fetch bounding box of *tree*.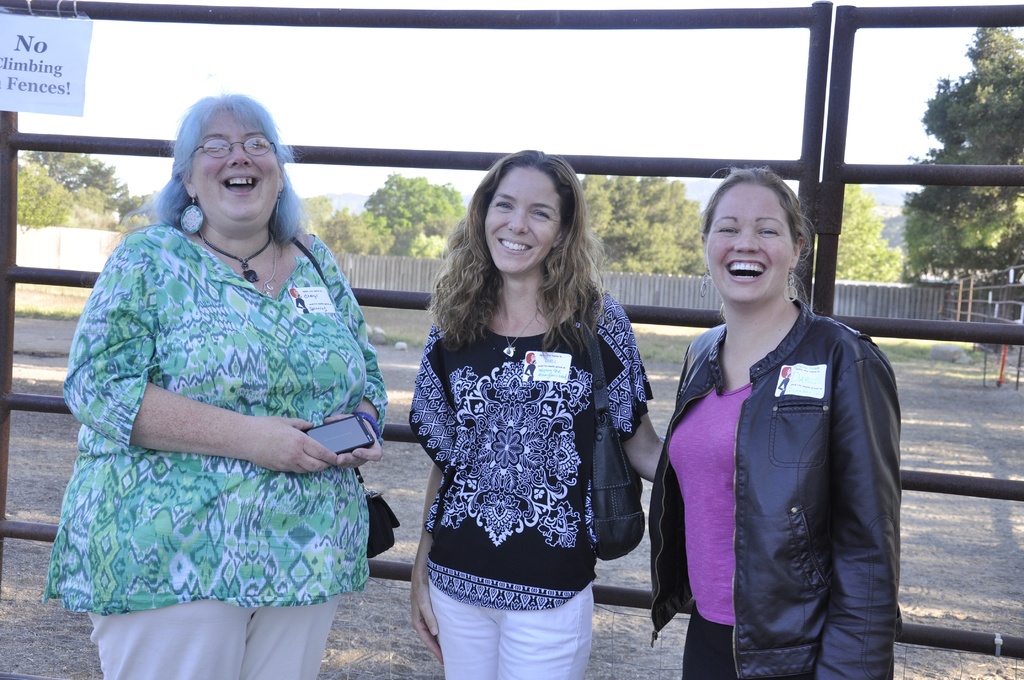
Bbox: bbox=(812, 186, 913, 287).
